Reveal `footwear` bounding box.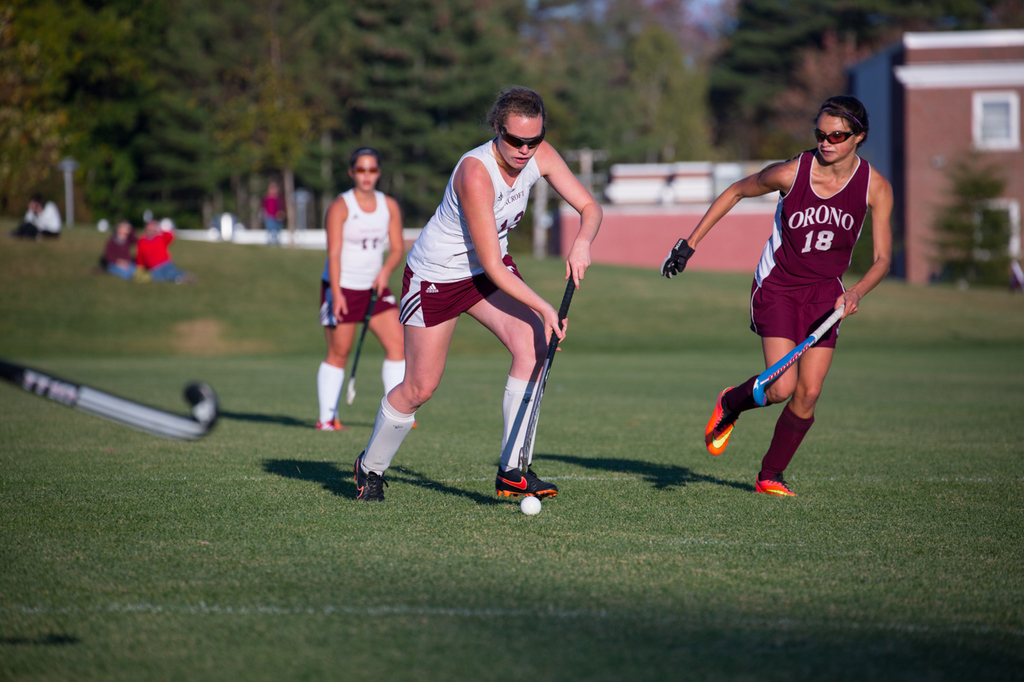
Revealed: 493 458 557 503.
